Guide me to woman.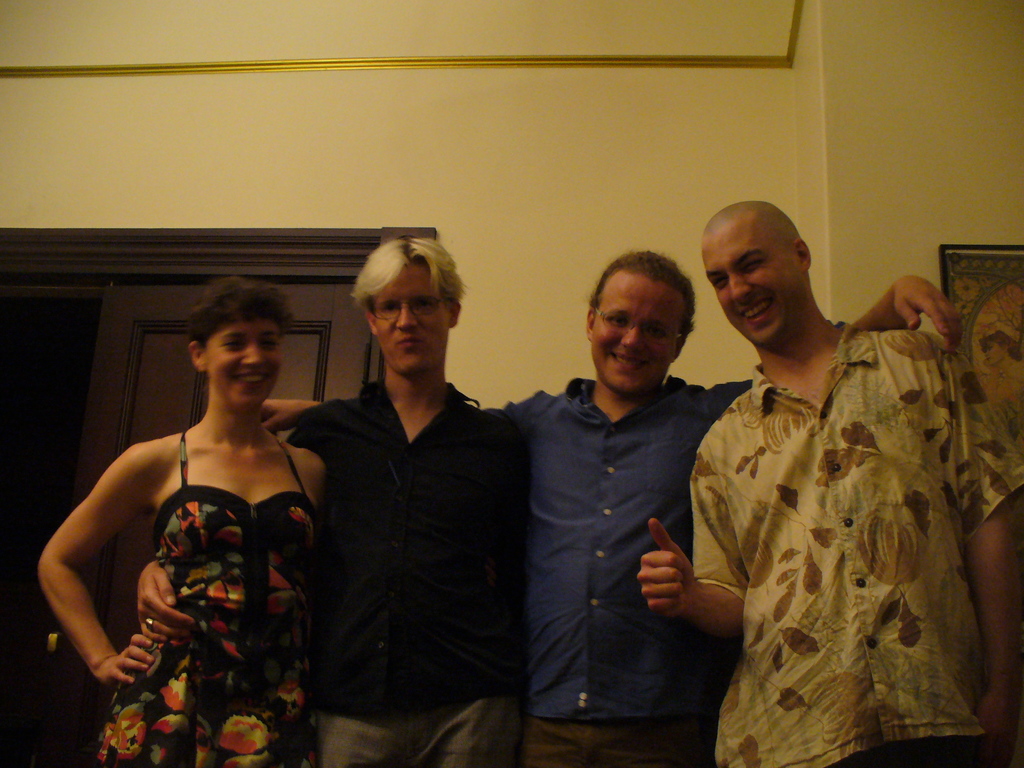
Guidance: [44,282,327,751].
